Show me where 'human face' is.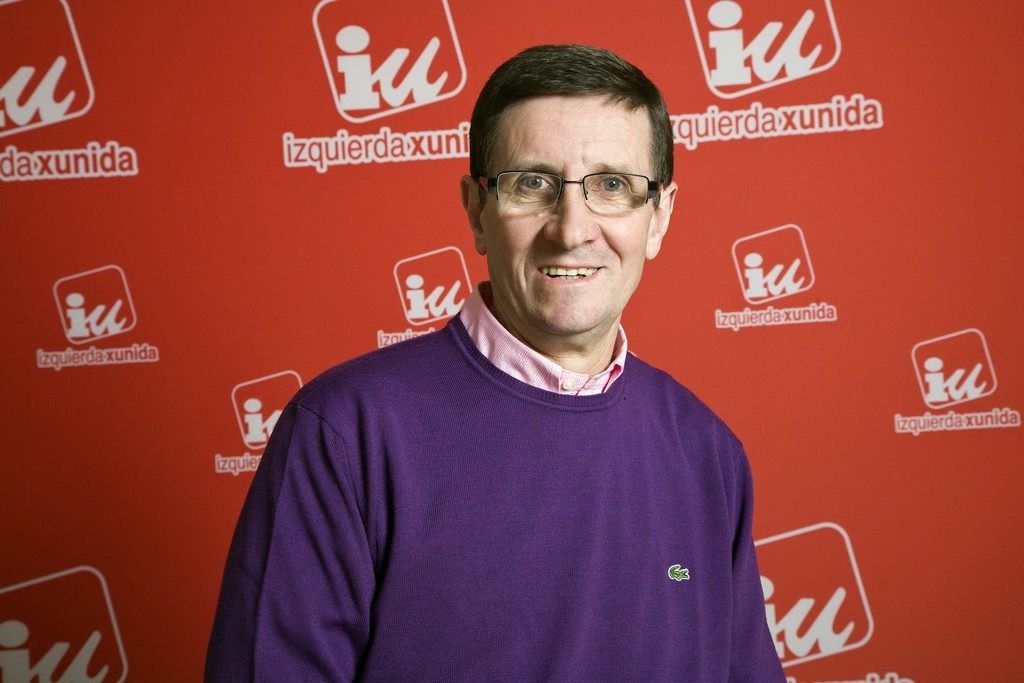
'human face' is at (left=474, top=92, right=664, bottom=342).
